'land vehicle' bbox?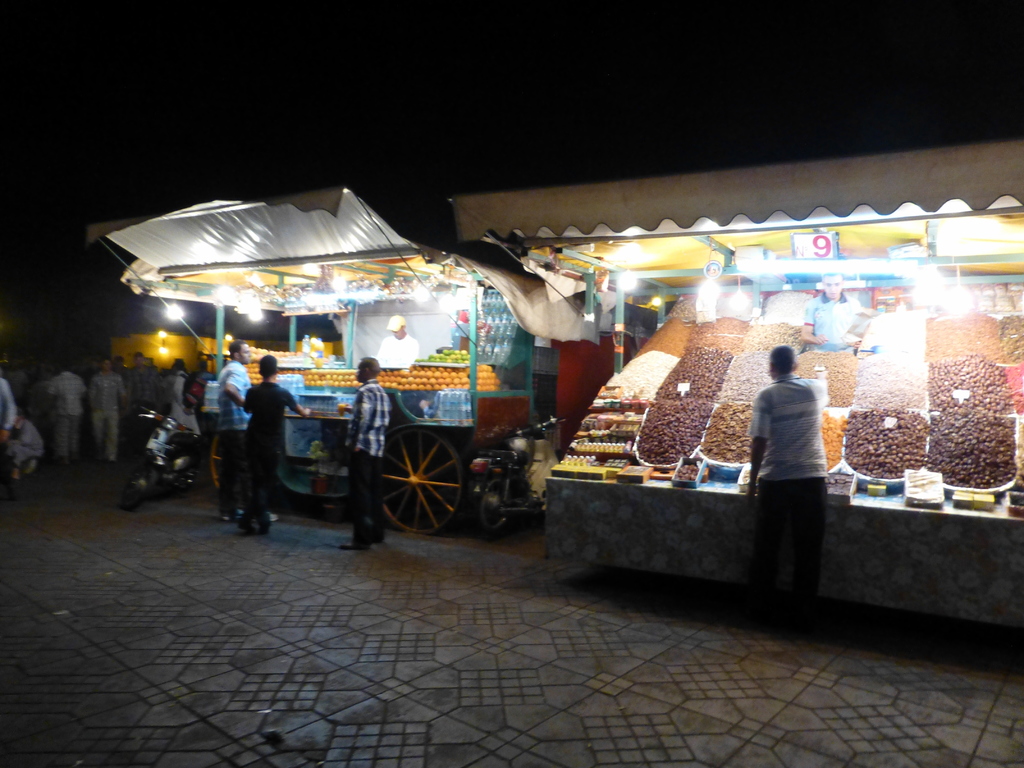
x1=467 y1=415 x2=568 y2=540
